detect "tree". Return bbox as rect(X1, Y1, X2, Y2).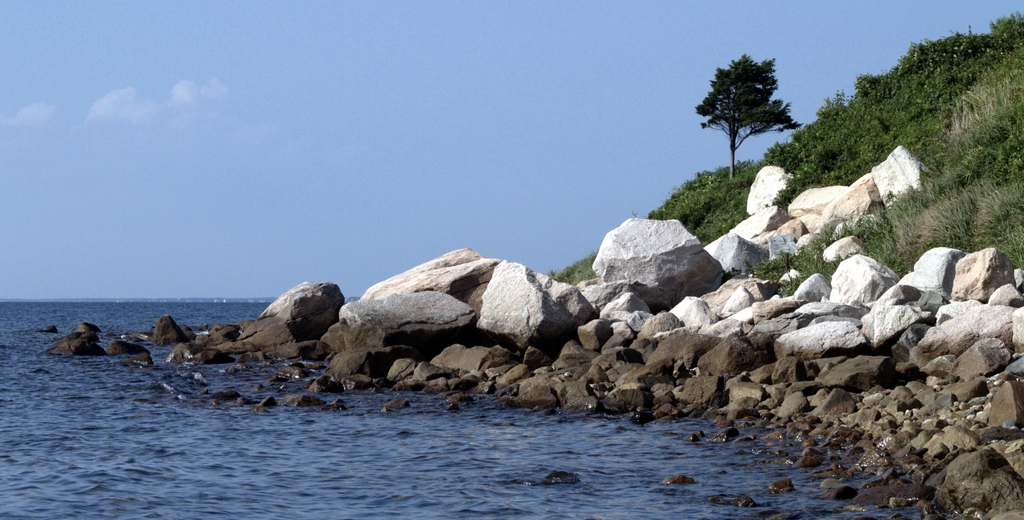
rect(693, 55, 801, 182).
